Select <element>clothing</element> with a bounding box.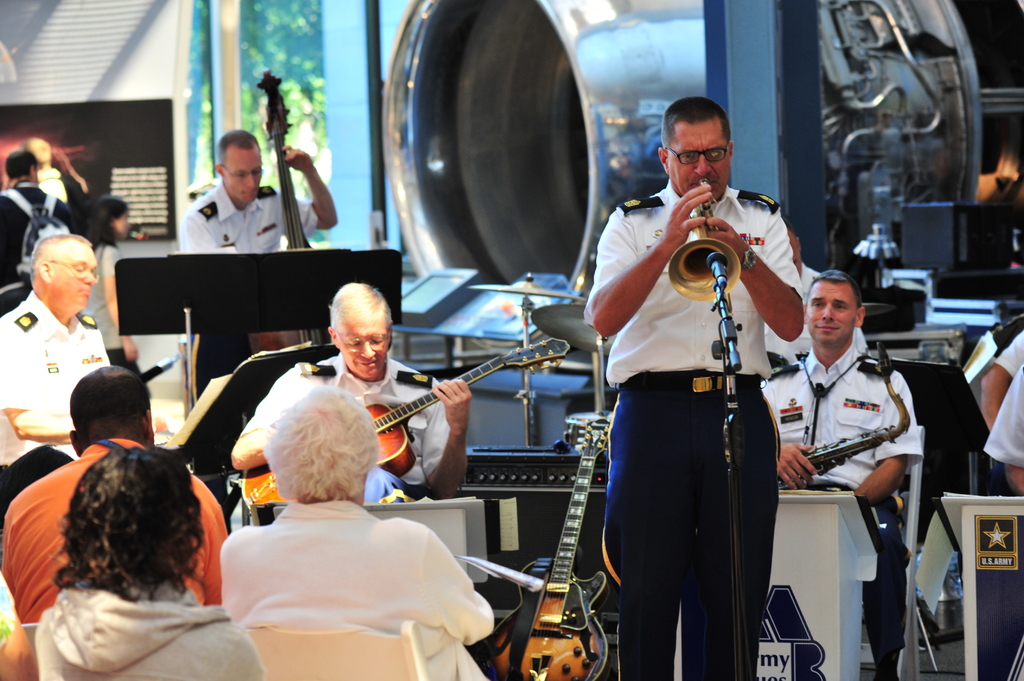
{"left": 0, "top": 178, "right": 68, "bottom": 296}.
